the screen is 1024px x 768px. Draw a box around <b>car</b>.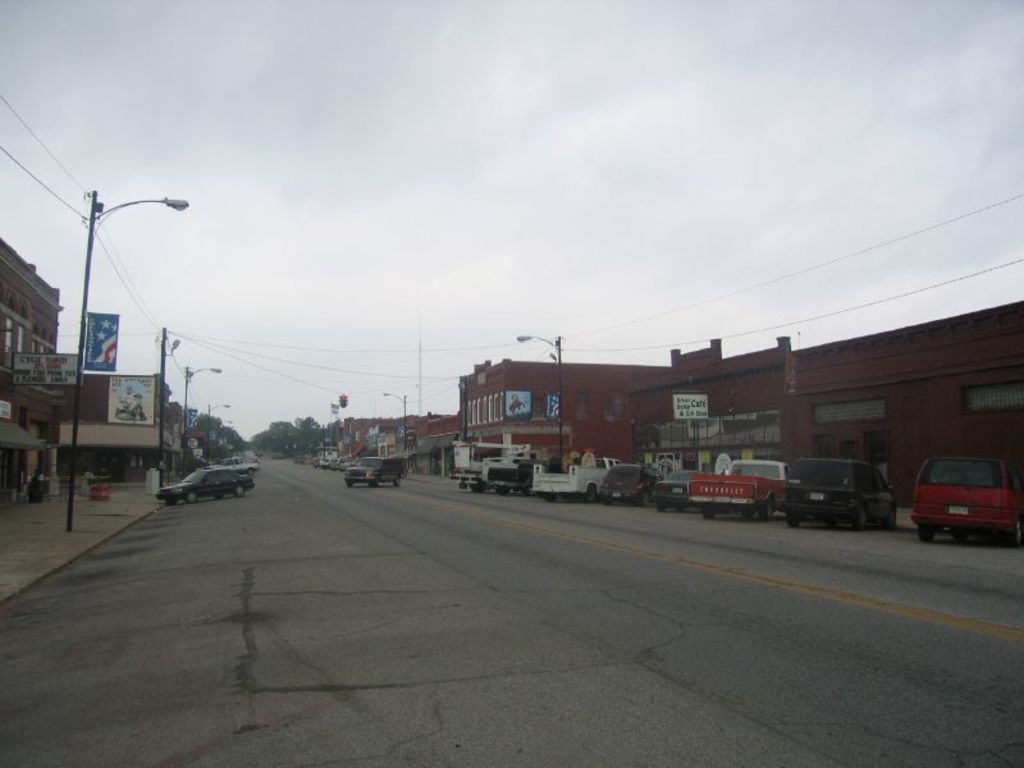
region(783, 454, 904, 526).
